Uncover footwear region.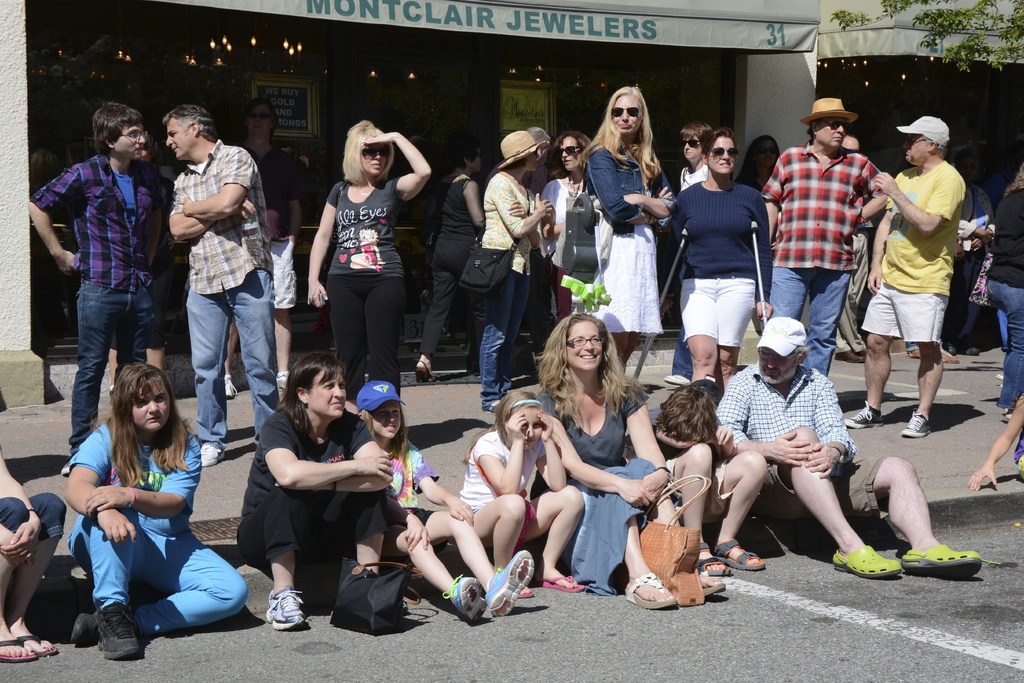
Uncovered: detection(201, 444, 227, 469).
